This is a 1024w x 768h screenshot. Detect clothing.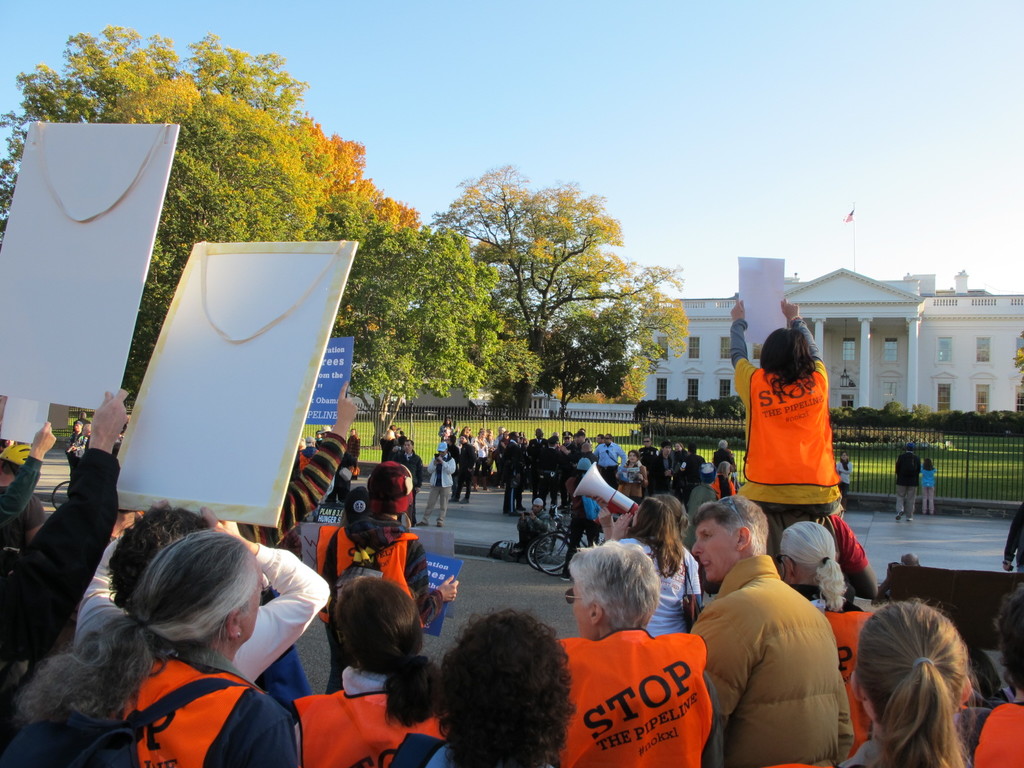
0, 447, 127, 675.
